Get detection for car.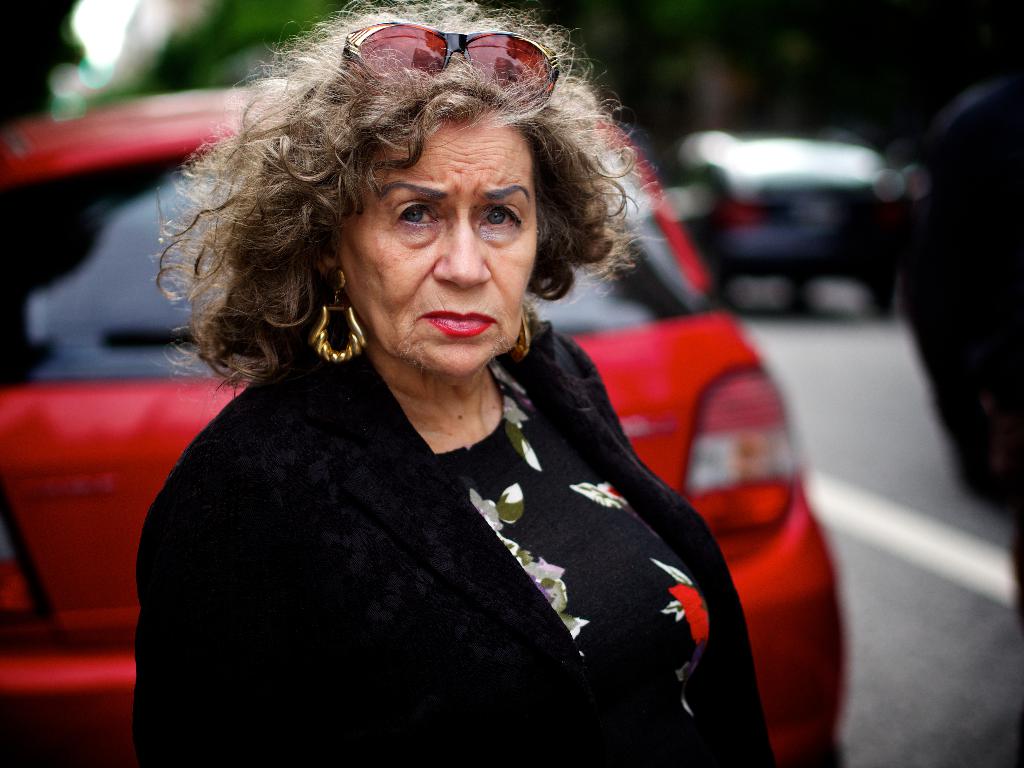
Detection: left=0, top=89, right=847, bottom=767.
